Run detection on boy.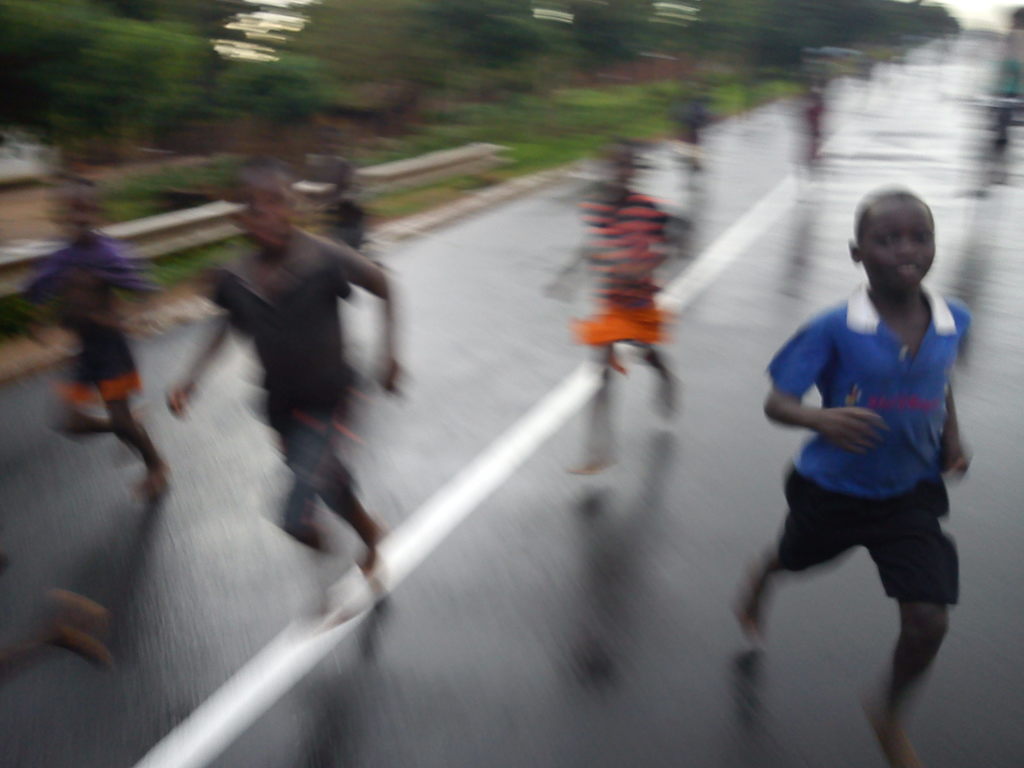
Result: pyautogui.locateOnScreen(0, 580, 116, 677).
